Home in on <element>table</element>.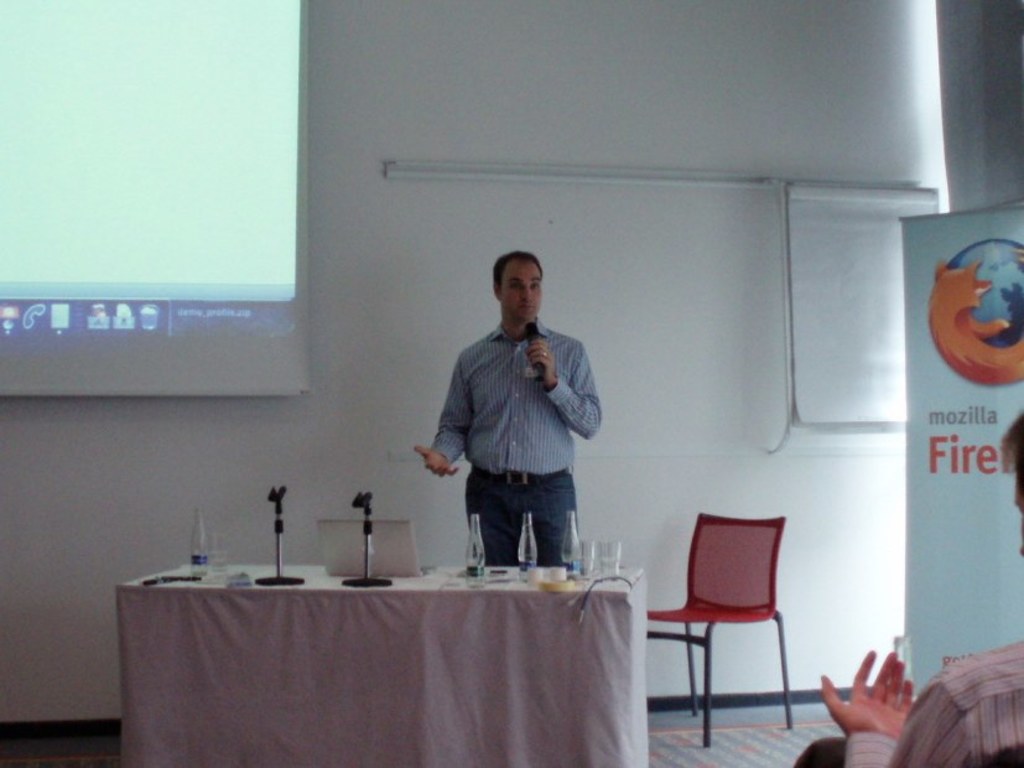
Homed in at (left=124, top=536, right=659, bottom=756).
